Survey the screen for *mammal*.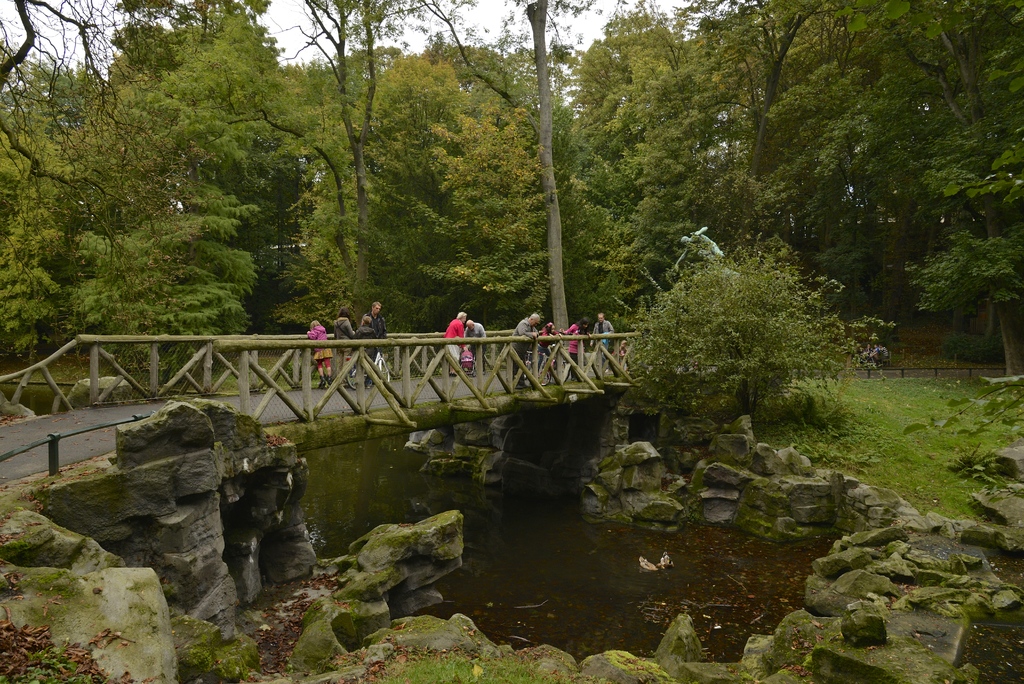
Survey found: l=337, t=309, r=356, b=384.
